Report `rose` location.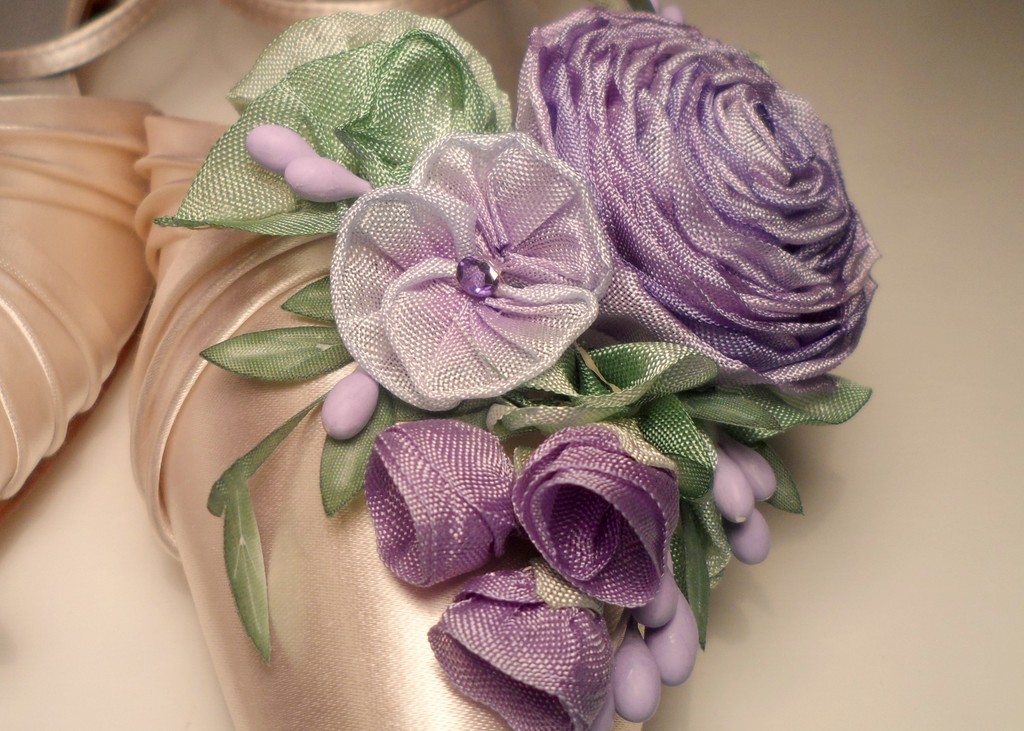
Report: rect(514, 5, 886, 391).
